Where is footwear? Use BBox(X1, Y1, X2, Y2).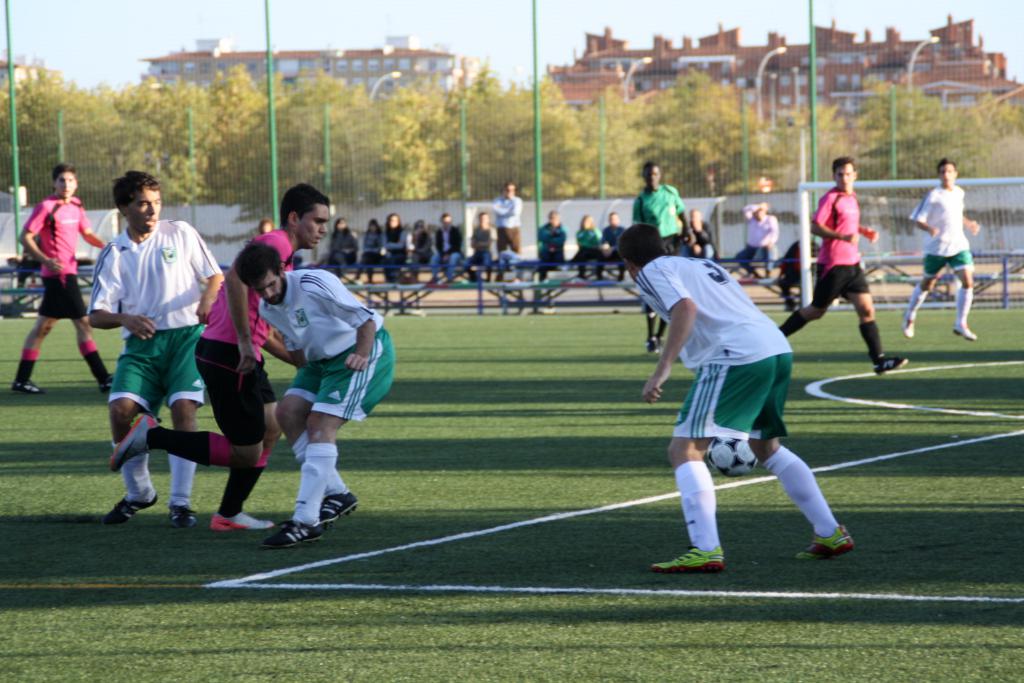
BBox(902, 309, 919, 339).
